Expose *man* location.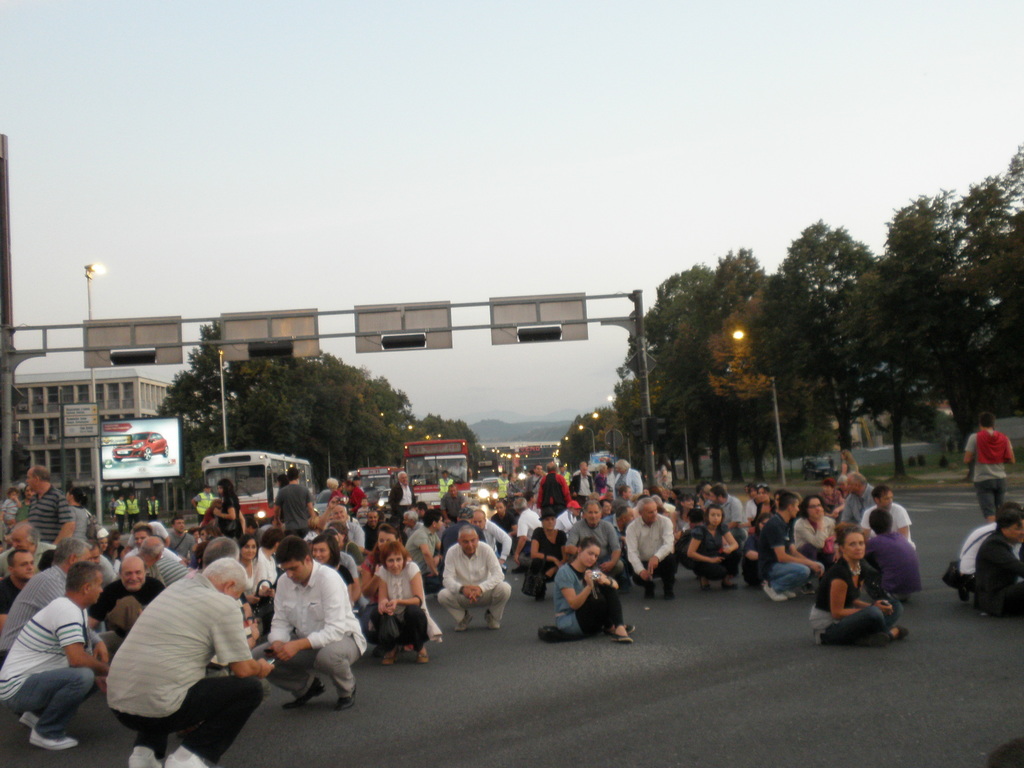
Exposed at Rect(565, 461, 597, 494).
